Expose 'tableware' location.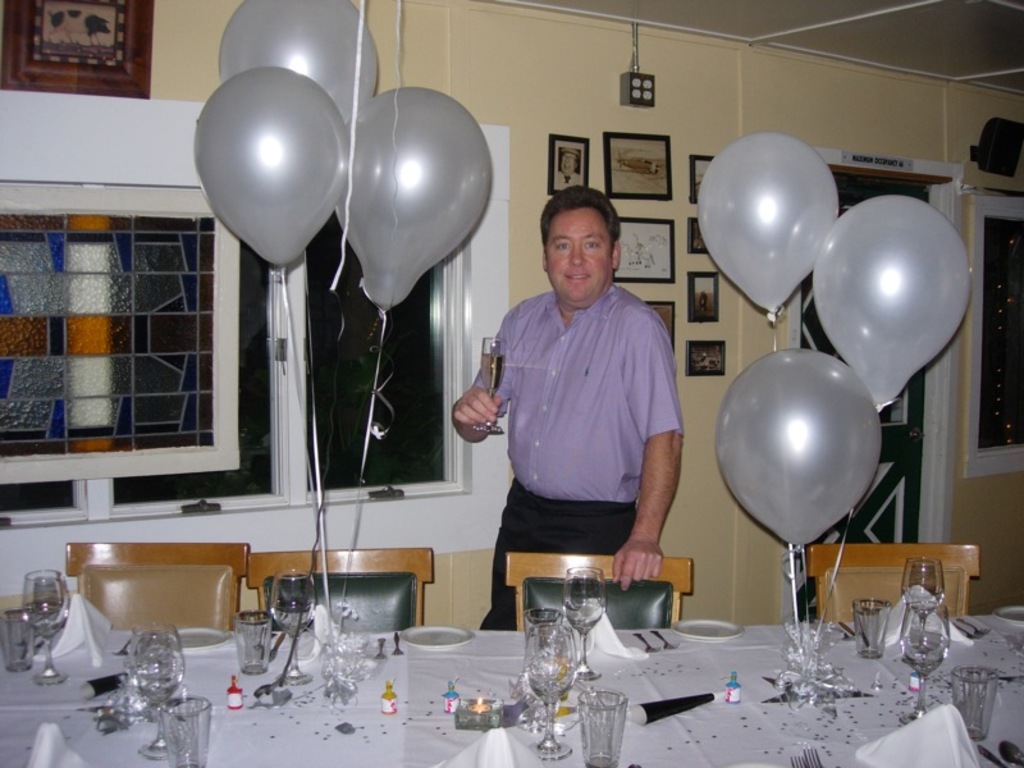
Exposed at region(530, 572, 634, 659).
